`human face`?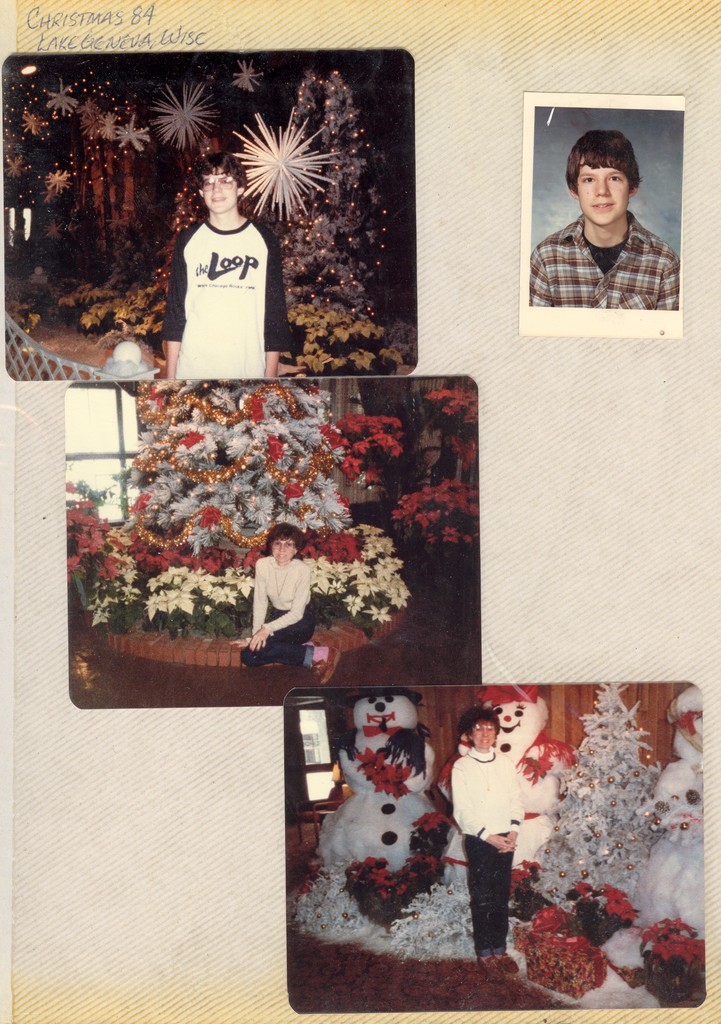
576/157/627/225
